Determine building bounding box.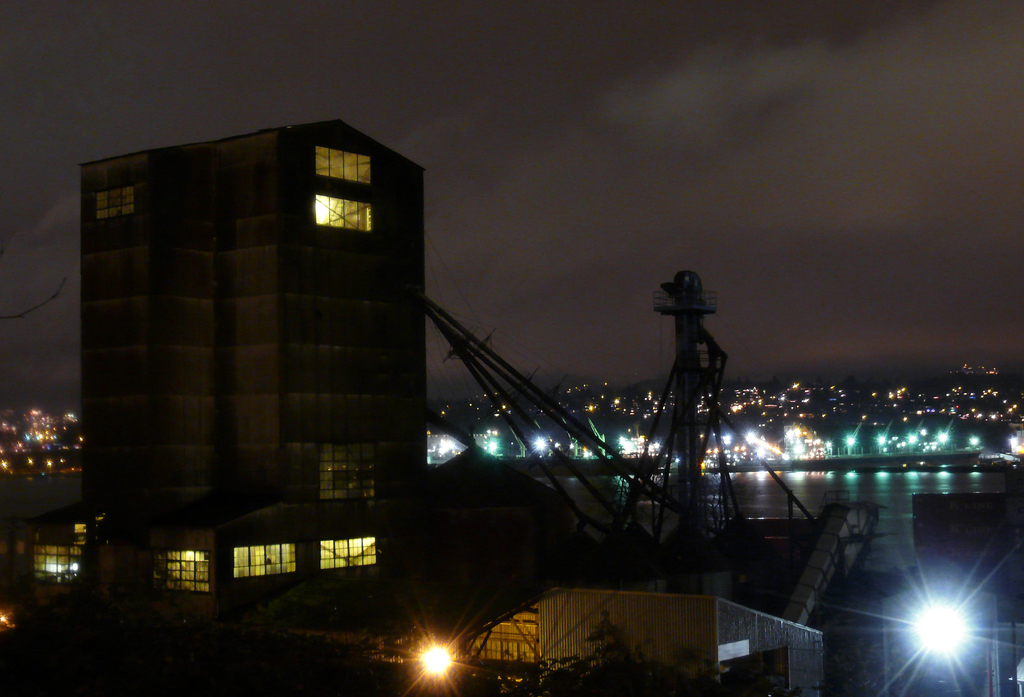
Determined: l=22, t=120, r=823, b=696.
